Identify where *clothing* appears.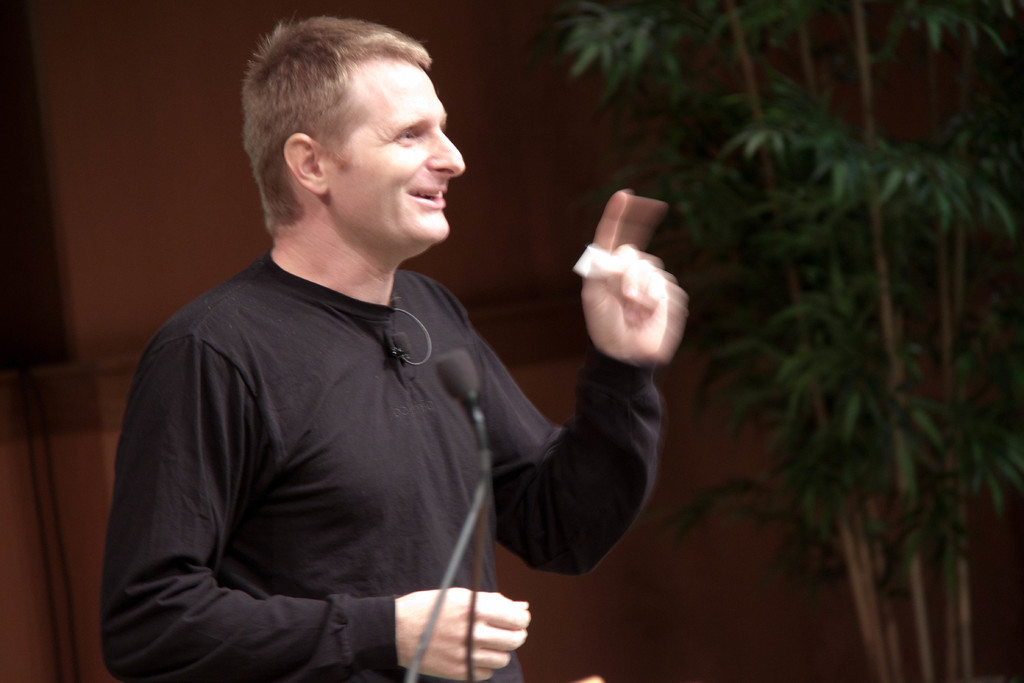
Appears at (86, 234, 677, 682).
